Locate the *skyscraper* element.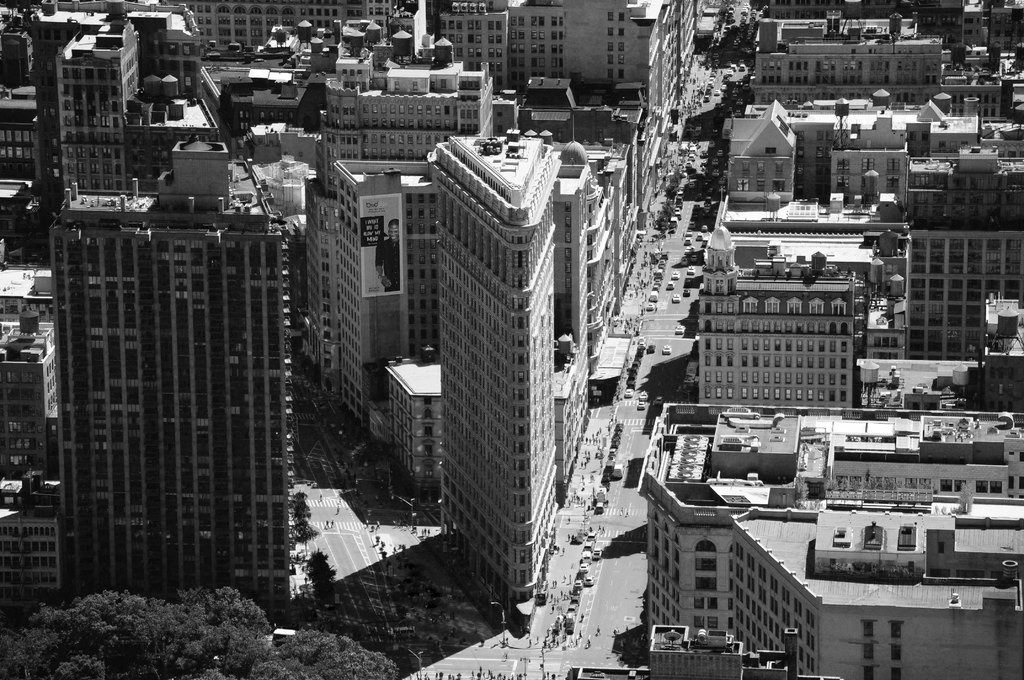
Element bbox: <bbox>45, 129, 288, 631</bbox>.
